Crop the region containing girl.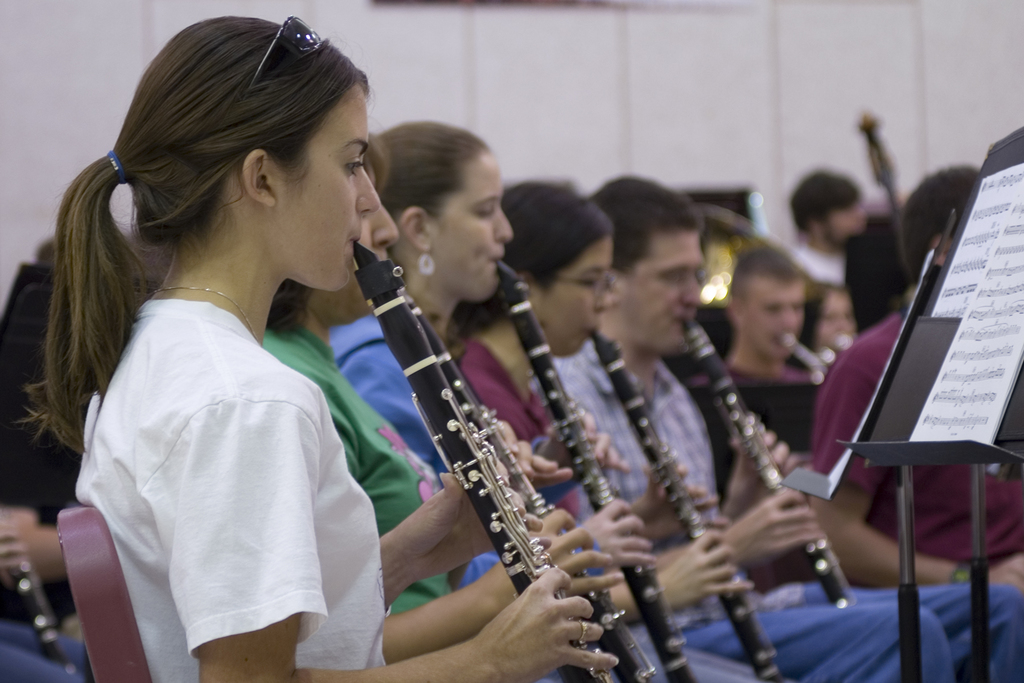
Crop region: bbox=(15, 17, 619, 682).
